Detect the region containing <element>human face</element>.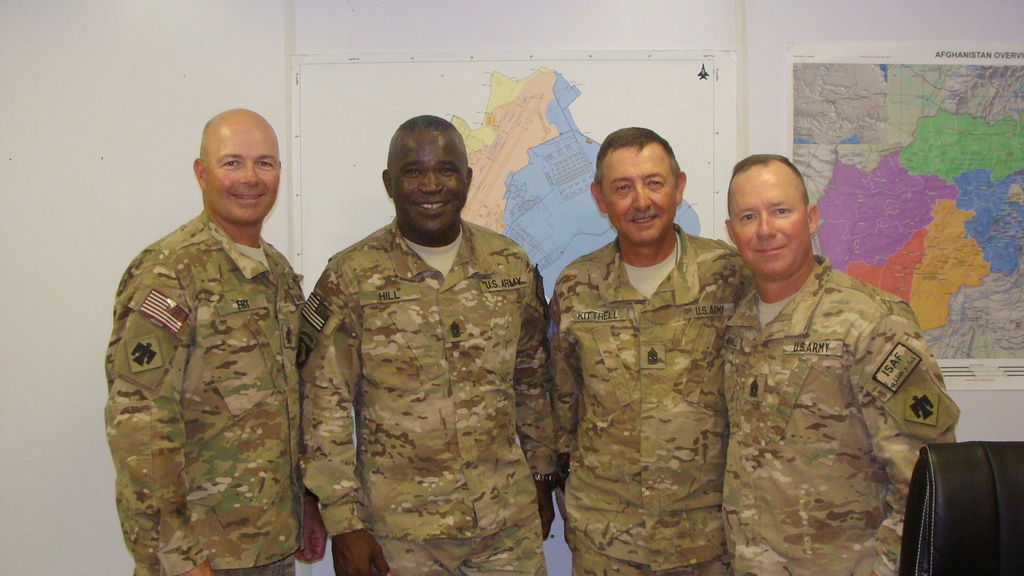
[394,130,471,240].
